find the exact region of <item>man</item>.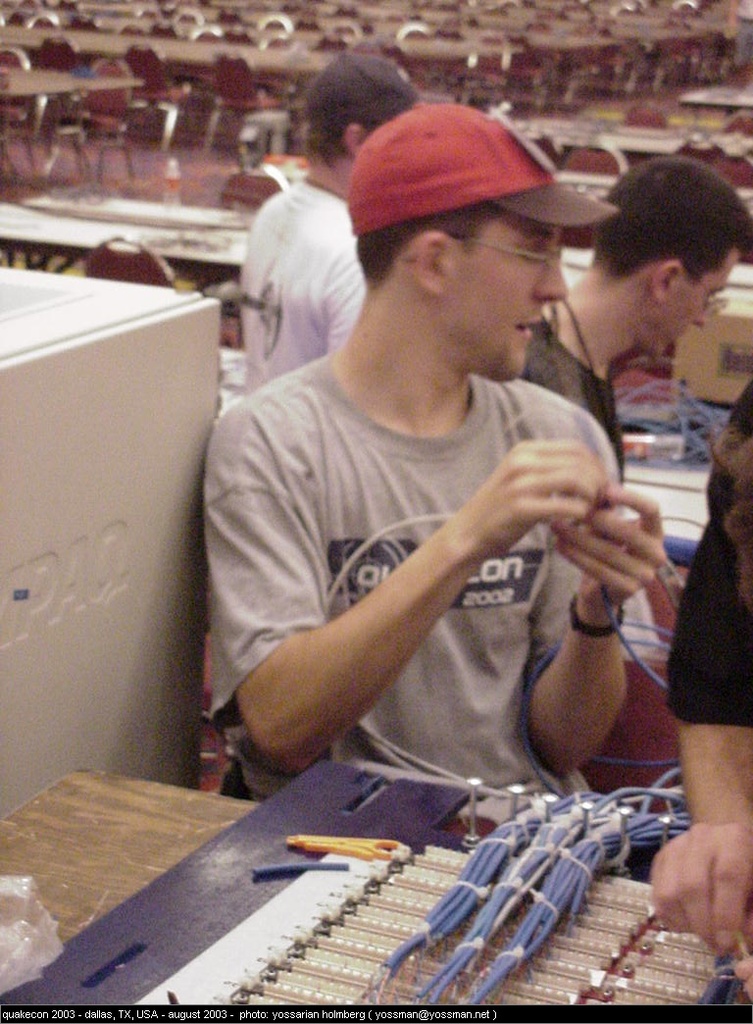
Exact region: box=[174, 81, 708, 897].
